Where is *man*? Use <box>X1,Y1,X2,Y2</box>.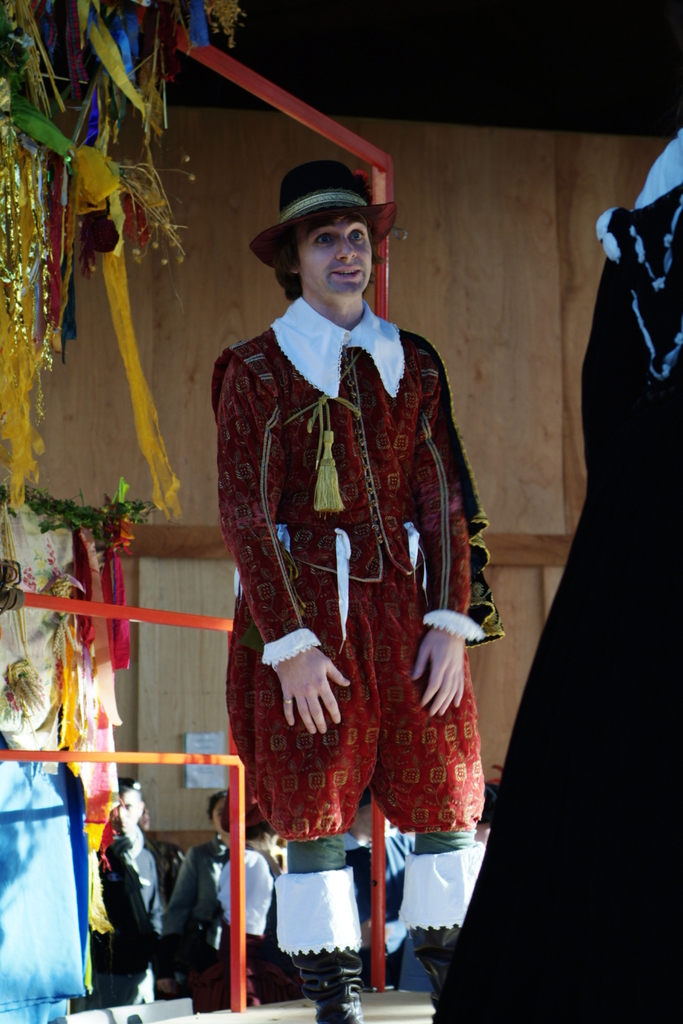
<box>77,782,176,1019</box>.
